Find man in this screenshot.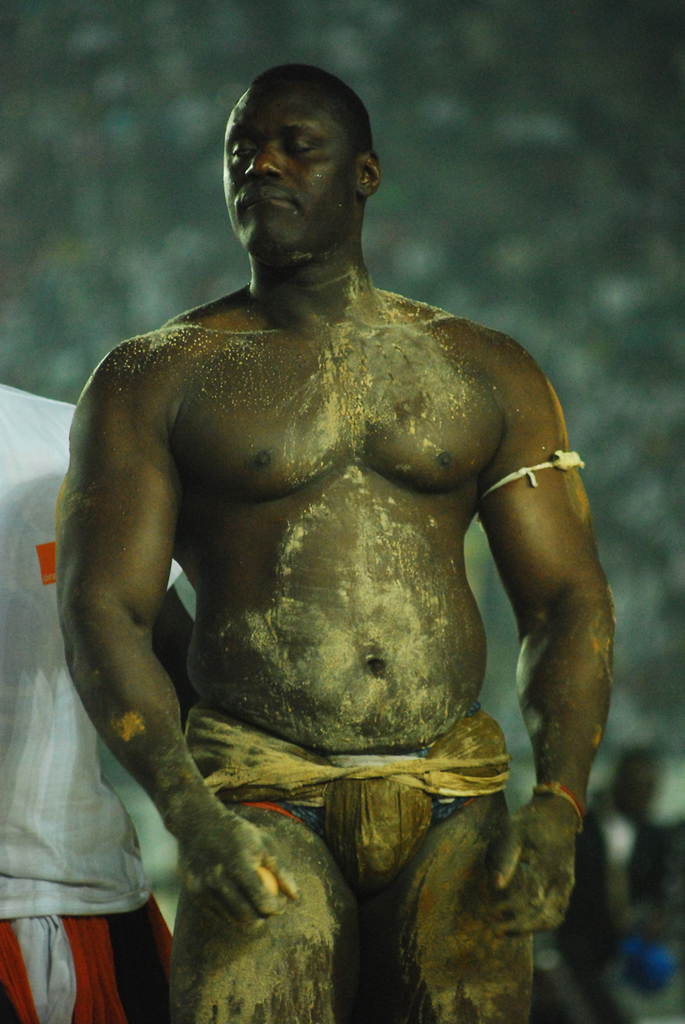
The bounding box for man is 44/52/628/1023.
